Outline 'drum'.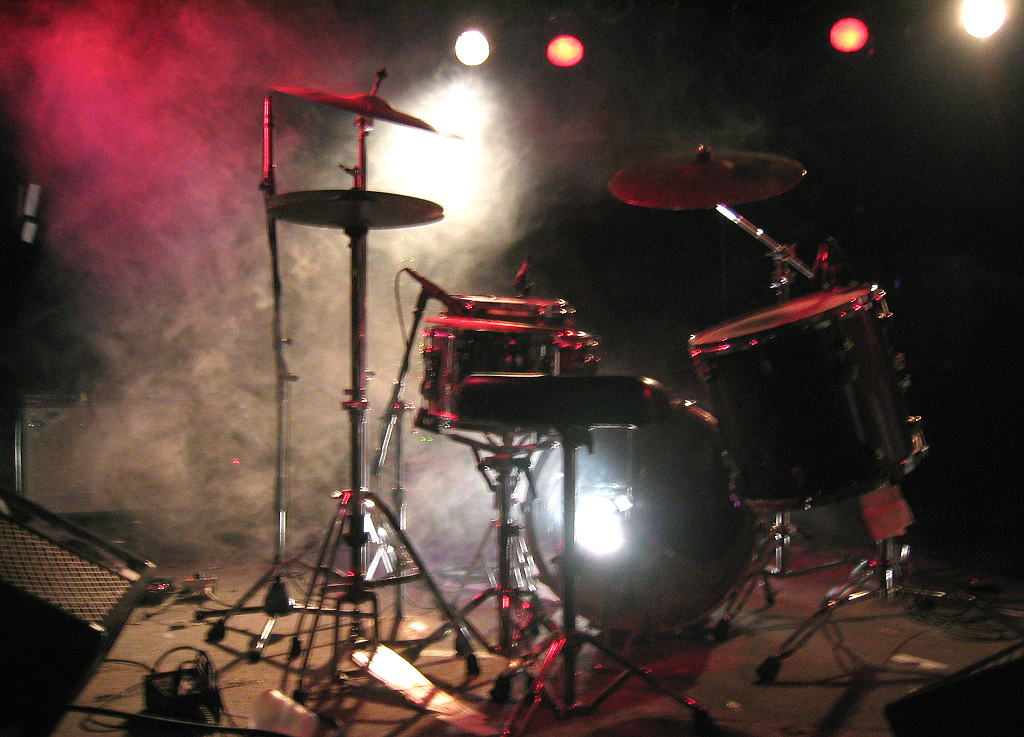
Outline: crop(445, 296, 578, 320).
